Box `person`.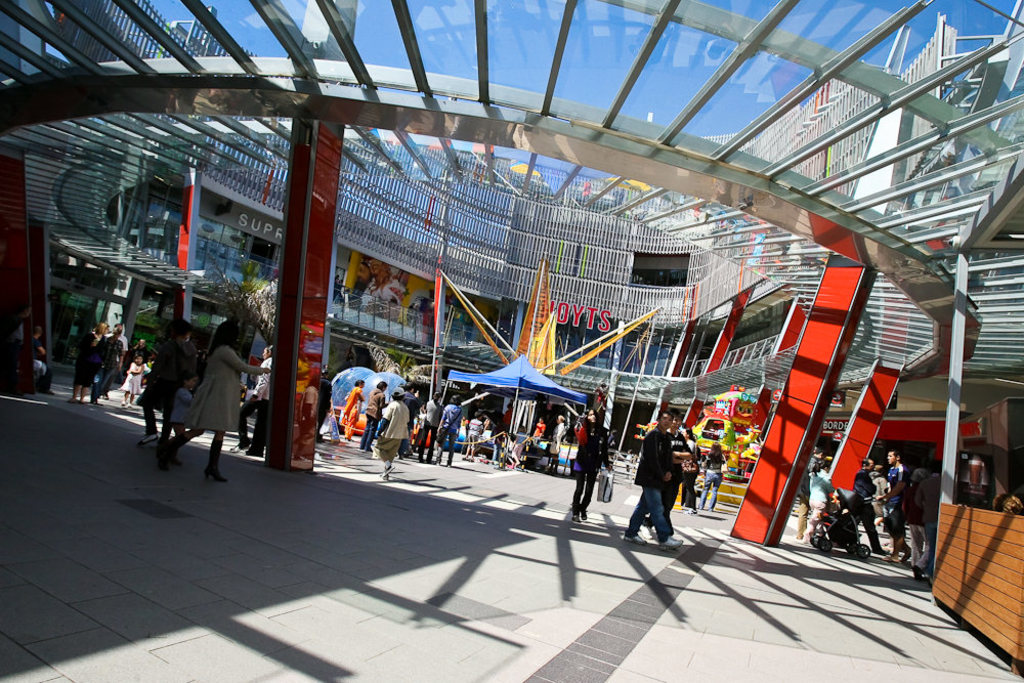
detection(689, 433, 713, 508).
